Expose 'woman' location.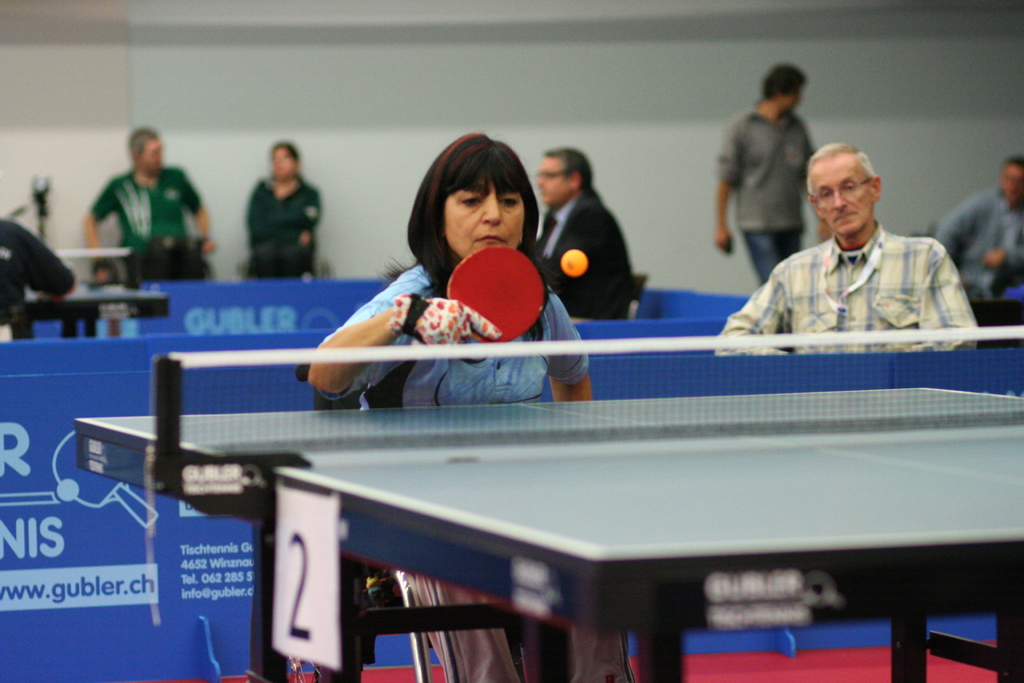
Exposed at 319:129:589:410.
